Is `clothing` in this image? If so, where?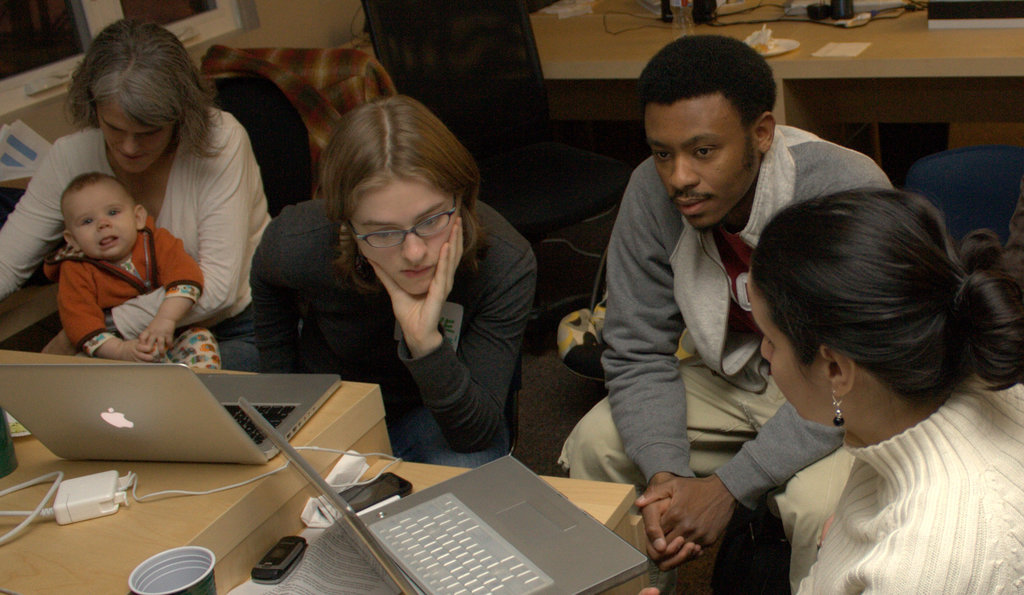
Yes, at rect(54, 218, 219, 375).
